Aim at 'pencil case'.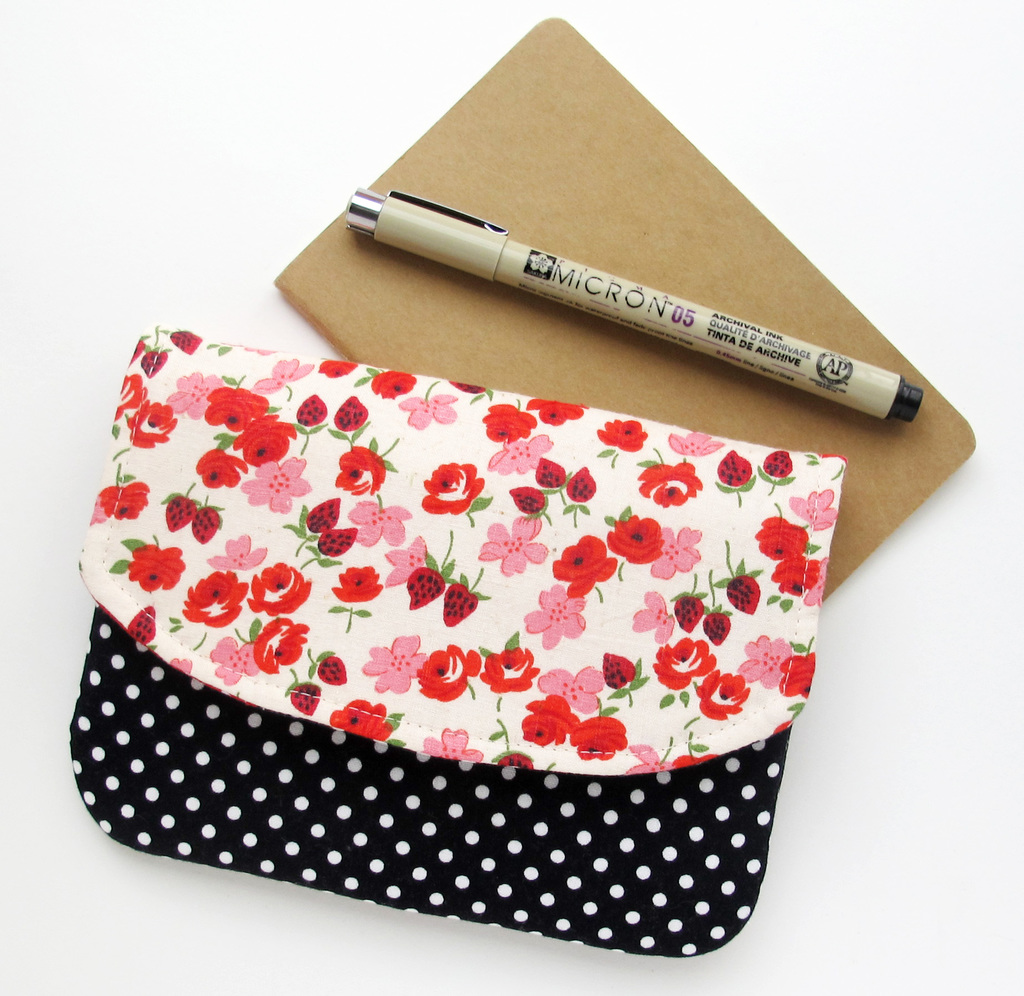
Aimed at (70, 319, 849, 958).
